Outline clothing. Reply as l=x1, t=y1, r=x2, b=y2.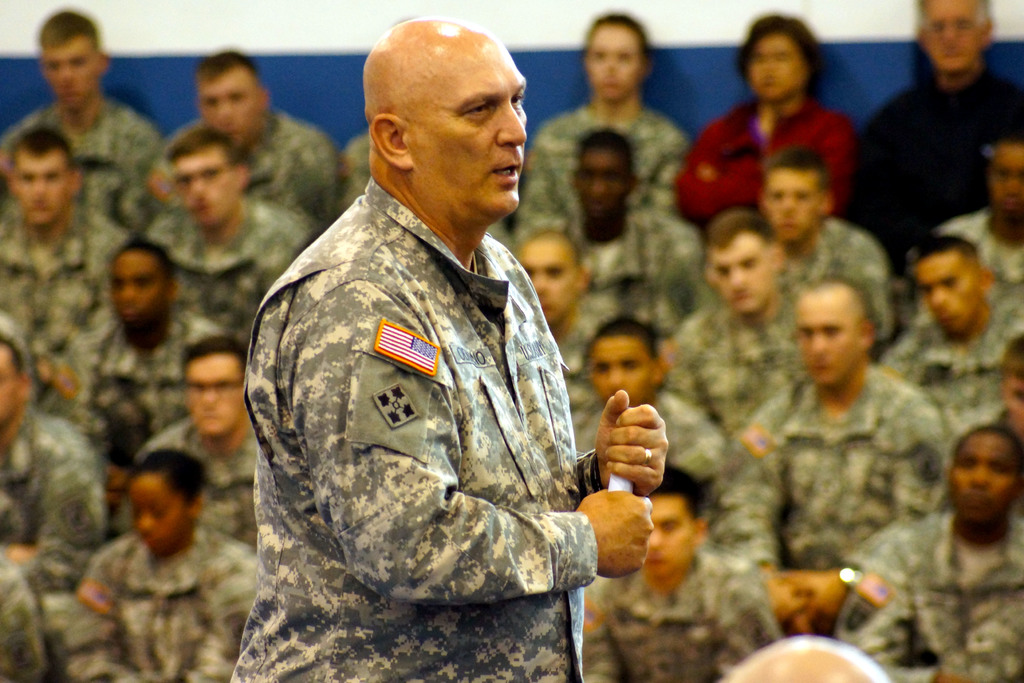
l=140, t=190, r=312, b=348.
